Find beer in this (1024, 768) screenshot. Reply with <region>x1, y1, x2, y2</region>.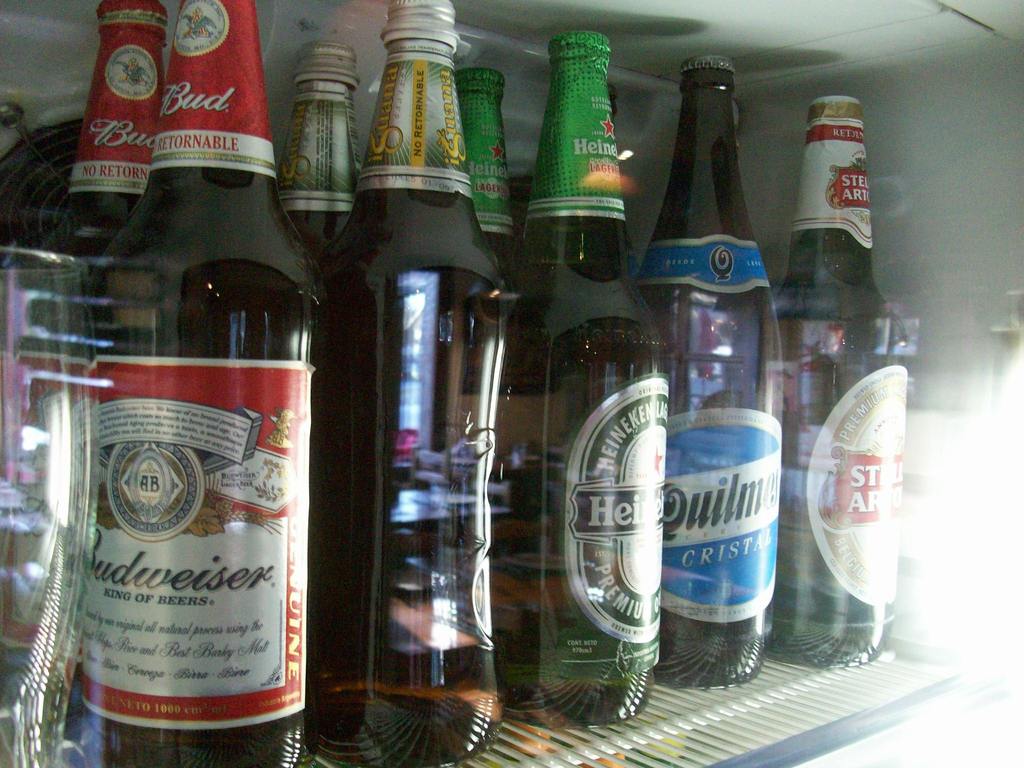
<region>654, 47, 803, 712</region>.
